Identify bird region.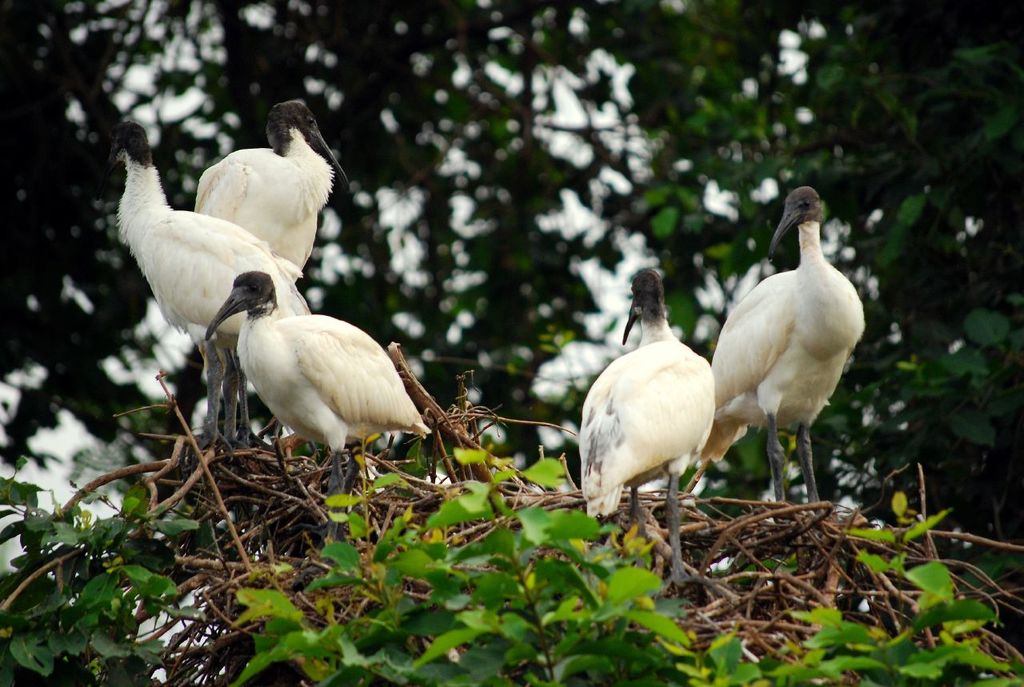
Region: {"x1": 101, "y1": 114, "x2": 304, "y2": 456}.
